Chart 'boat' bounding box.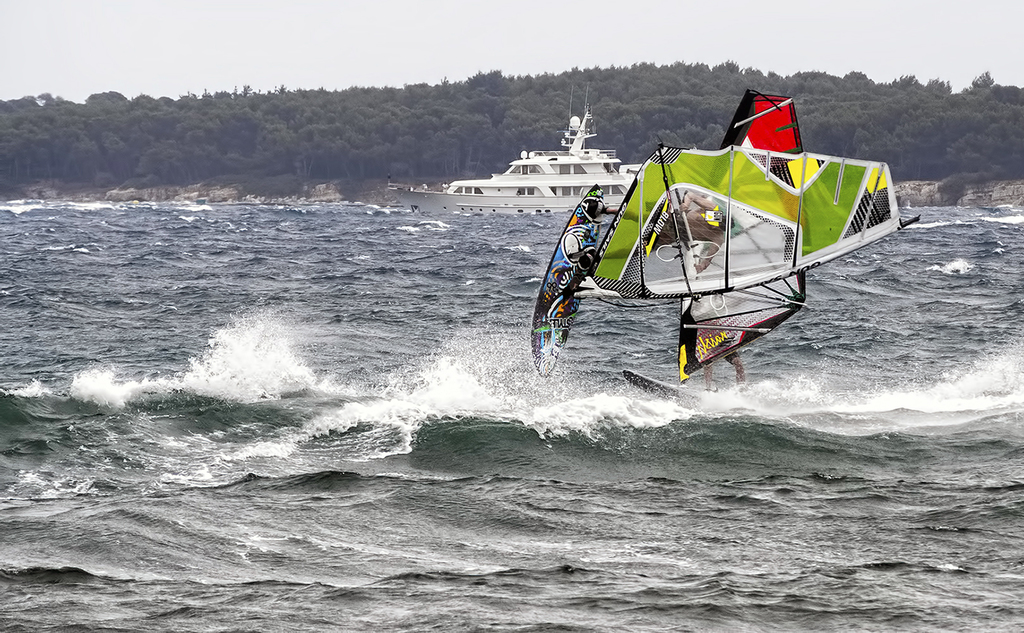
Charted: left=444, top=115, right=646, bottom=199.
